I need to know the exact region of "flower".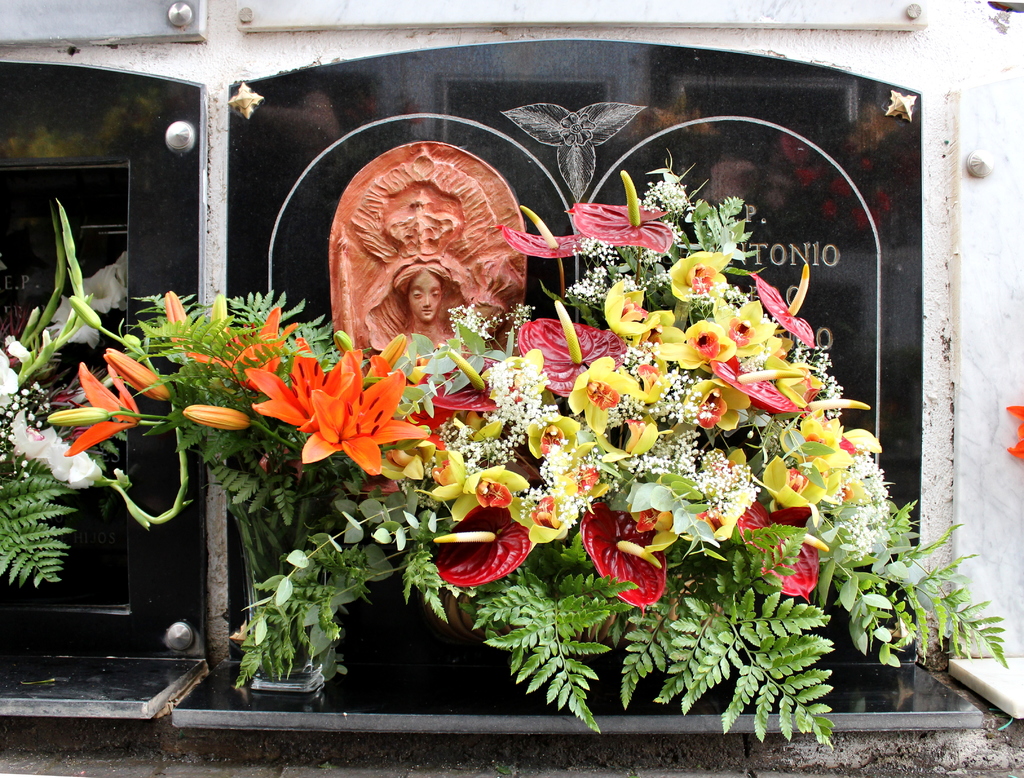
Region: [186, 309, 297, 390].
